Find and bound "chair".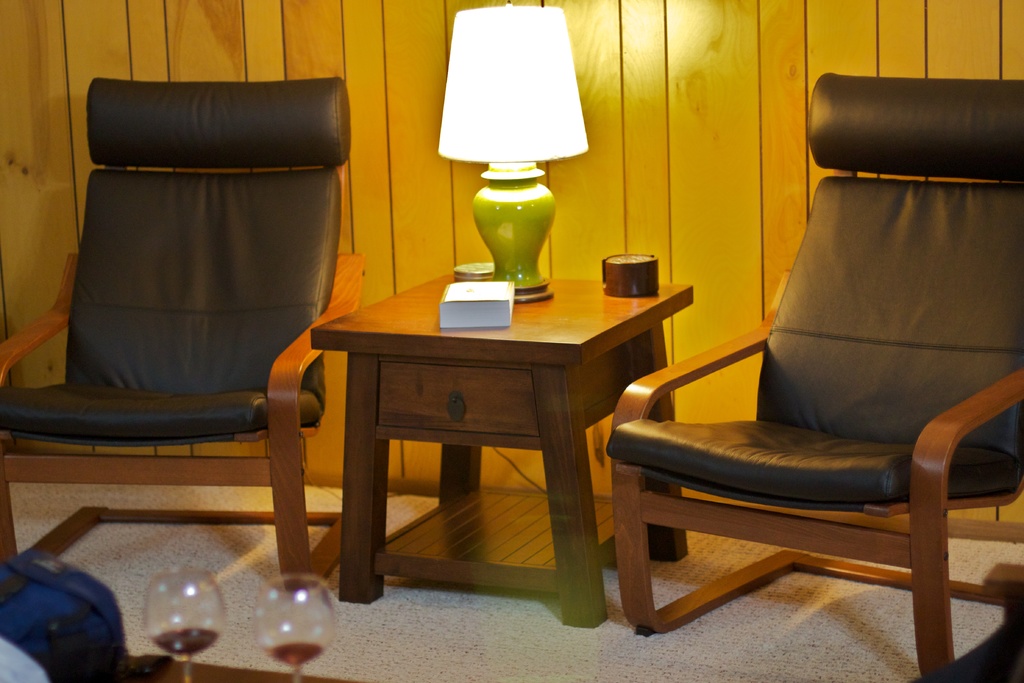
Bound: (left=0, top=73, right=367, bottom=597).
